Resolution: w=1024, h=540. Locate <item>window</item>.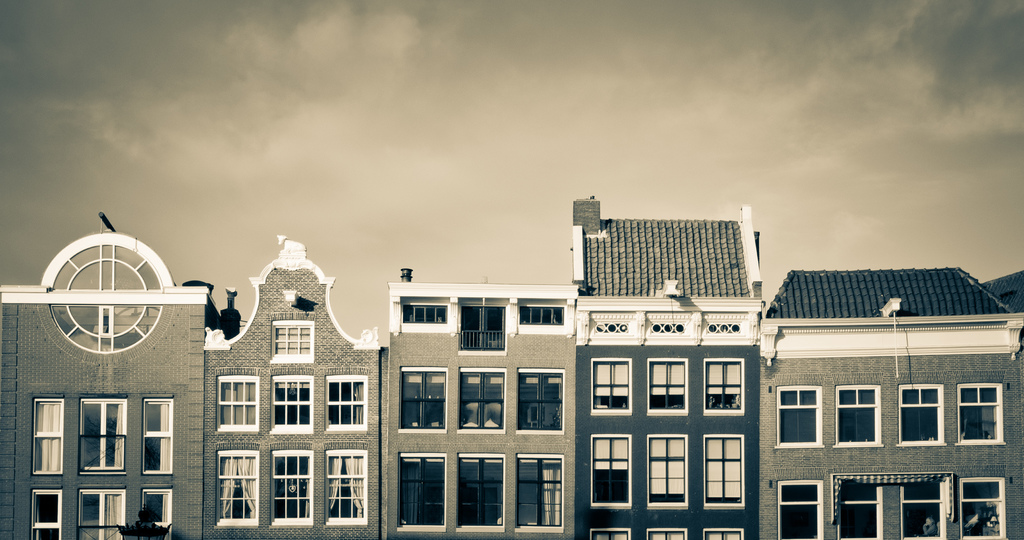
708:436:749:508.
